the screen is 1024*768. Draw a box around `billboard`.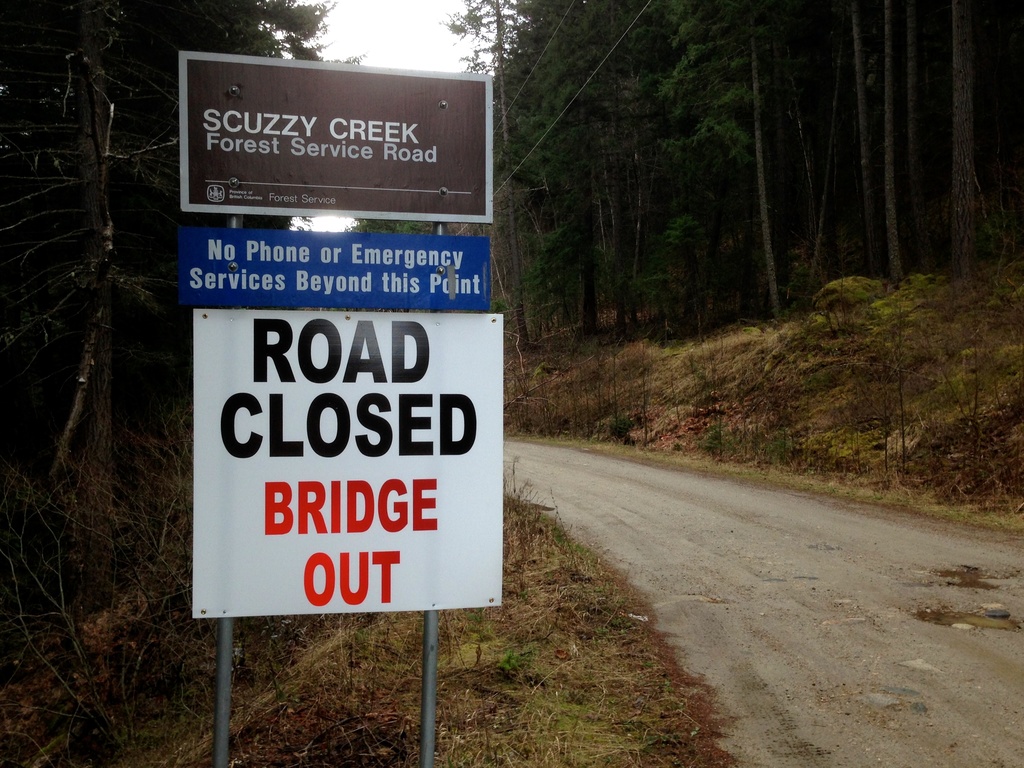
[left=182, top=229, right=487, bottom=301].
